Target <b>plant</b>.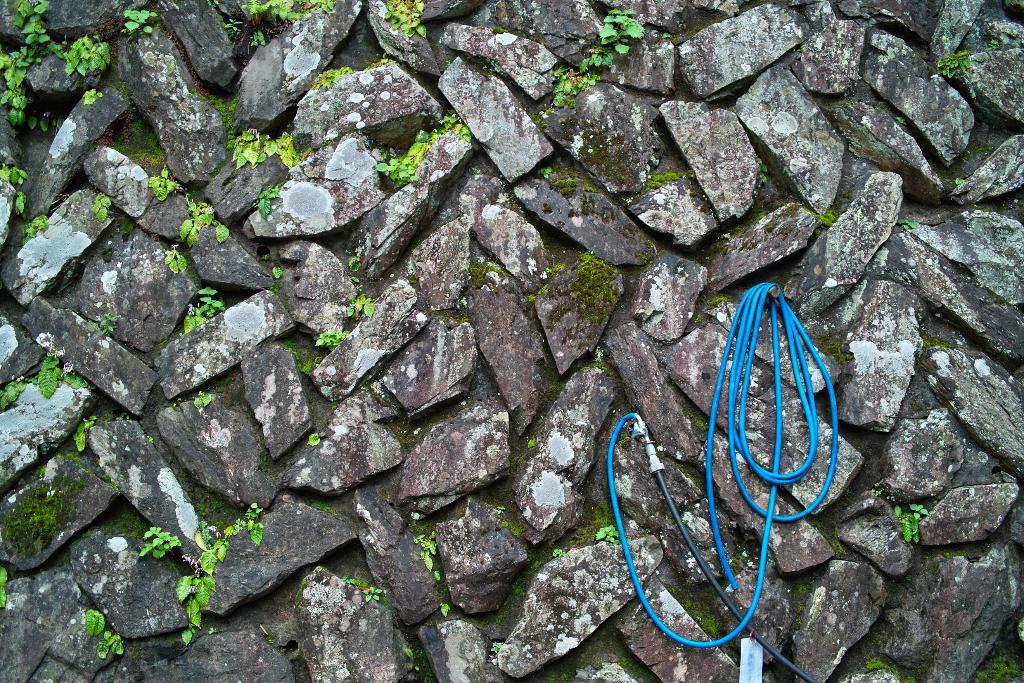
Target region: (82, 86, 100, 105).
